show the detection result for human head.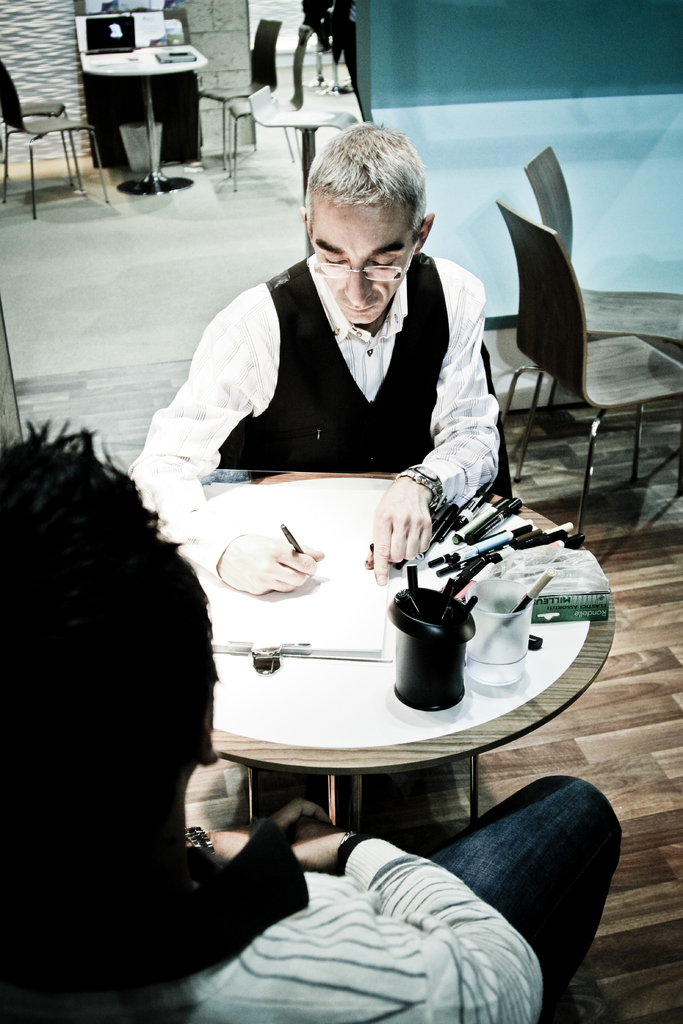
detection(300, 120, 435, 310).
